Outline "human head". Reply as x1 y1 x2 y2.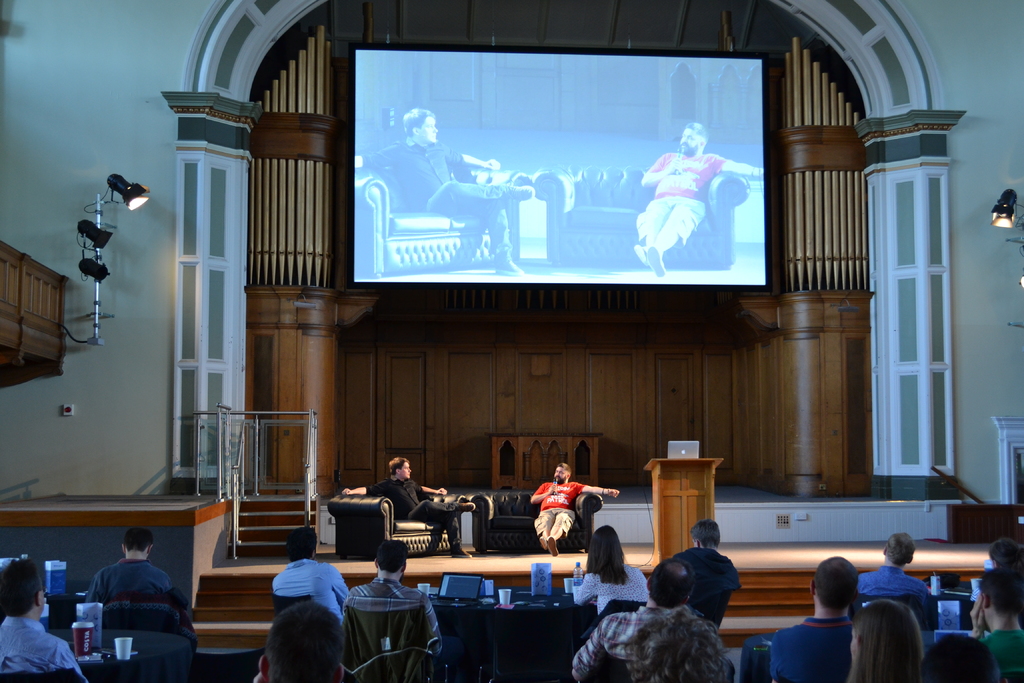
920 634 1007 682.
